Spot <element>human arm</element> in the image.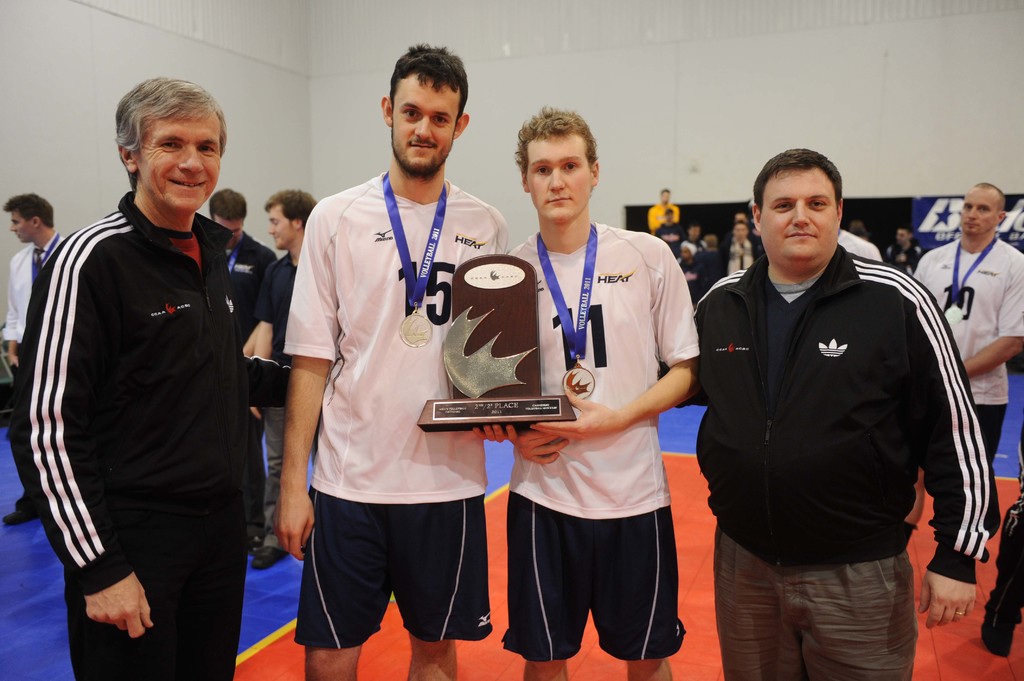
<element>human arm</element> found at x1=252, y1=261, x2=278, y2=360.
